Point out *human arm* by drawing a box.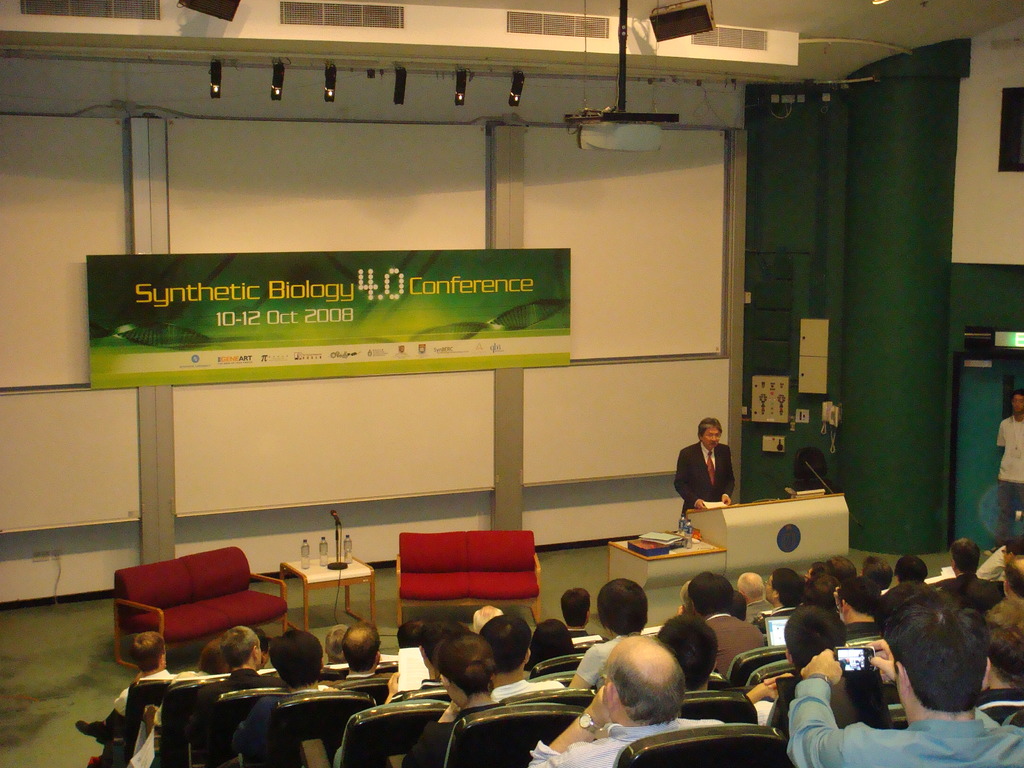
pyautogui.locateOnScreen(742, 671, 782, 724).
